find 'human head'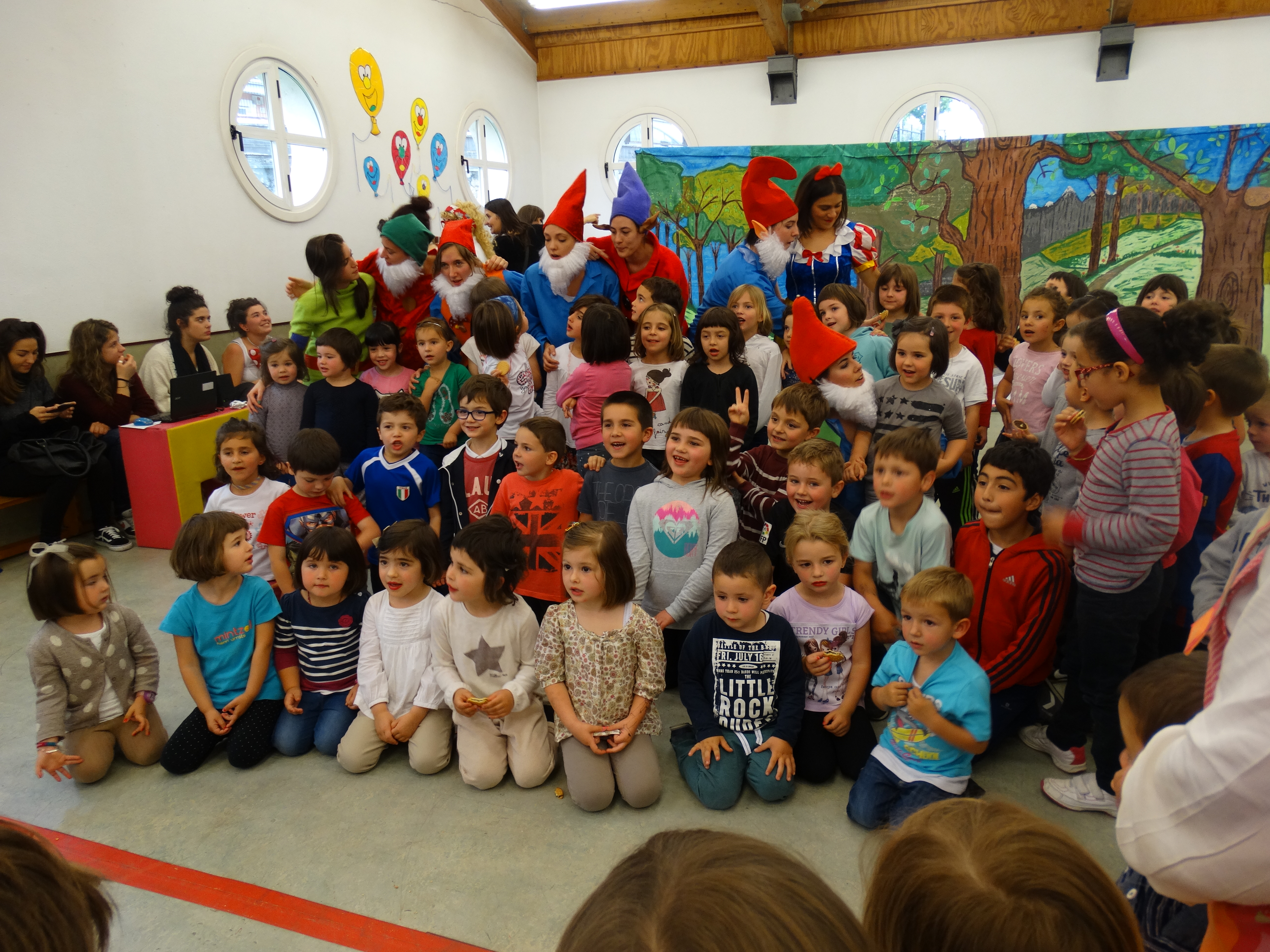
[142,75,154,87]
